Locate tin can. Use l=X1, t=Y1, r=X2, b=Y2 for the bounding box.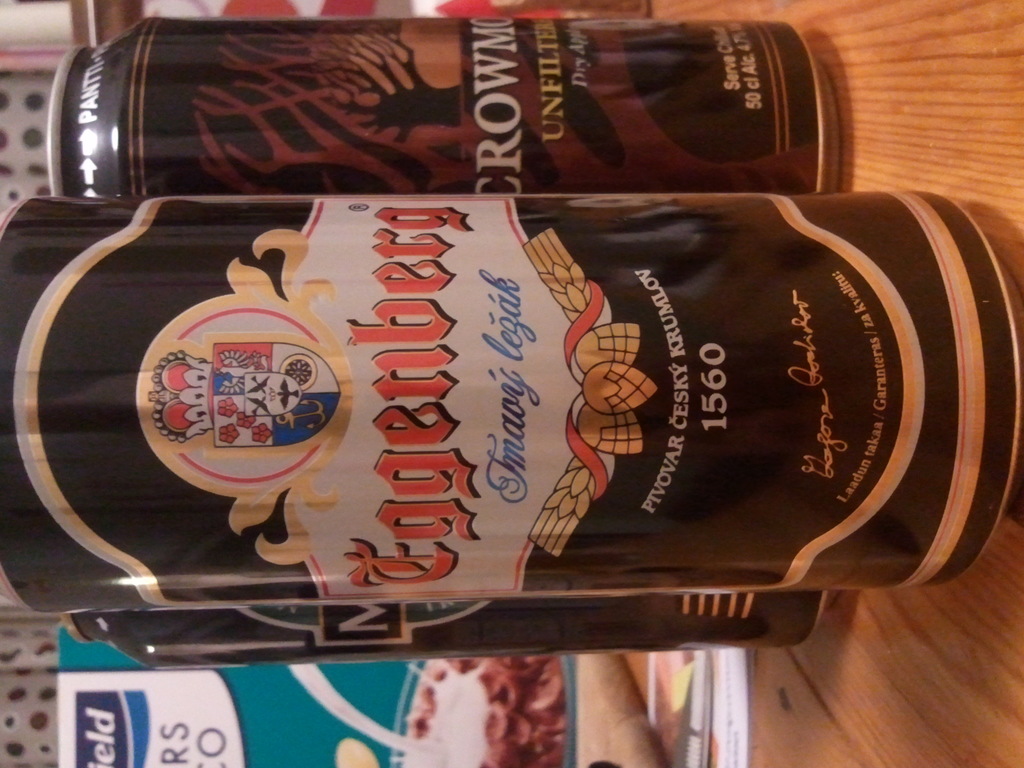
l=0, t=190, r=1023, b=608.
